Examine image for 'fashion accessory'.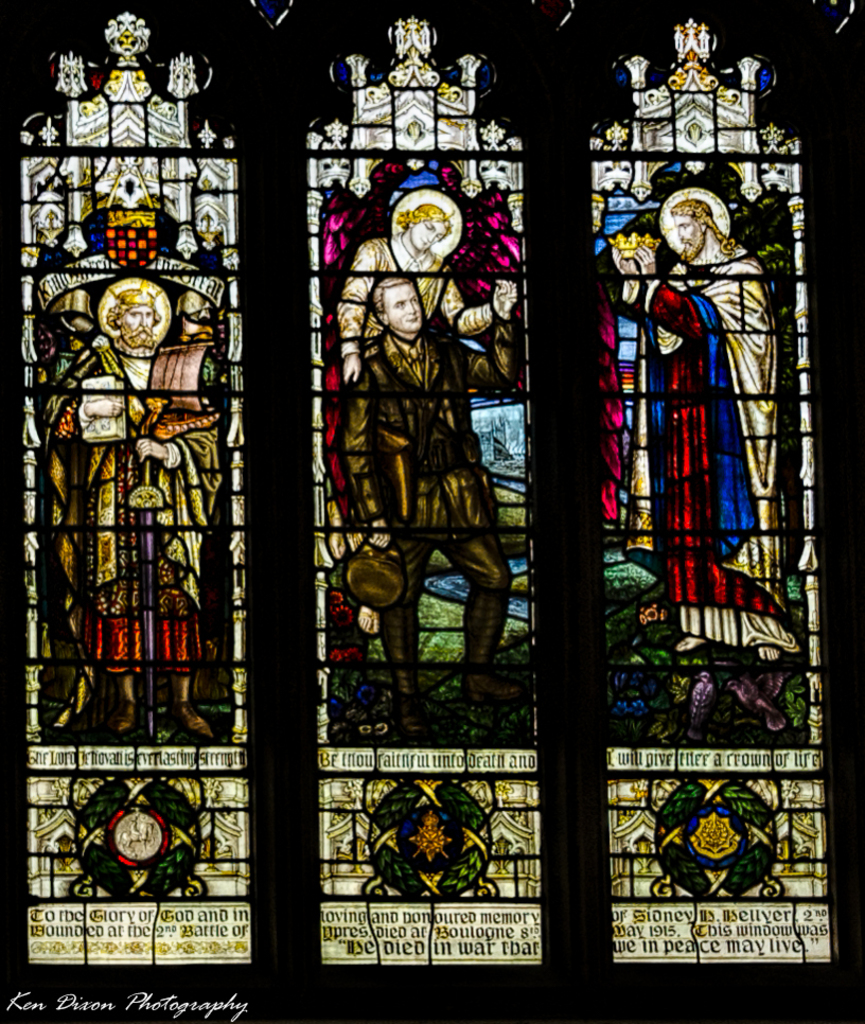
Examination result: <bbox>396, 208, 455, 233</bbox>.
